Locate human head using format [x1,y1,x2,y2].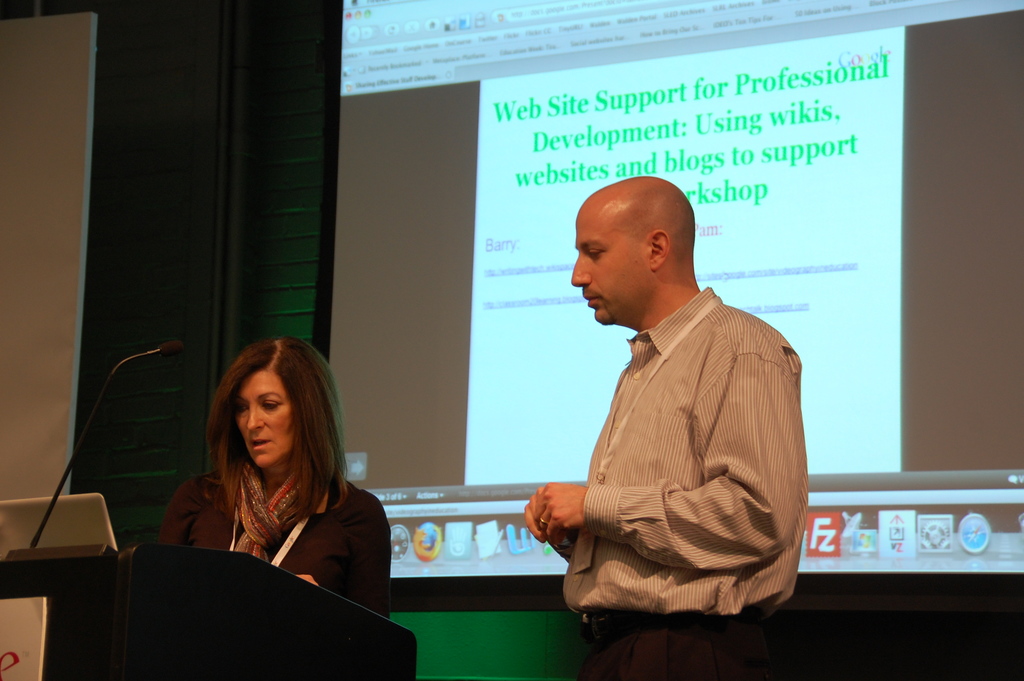
[206,334,346,473].
